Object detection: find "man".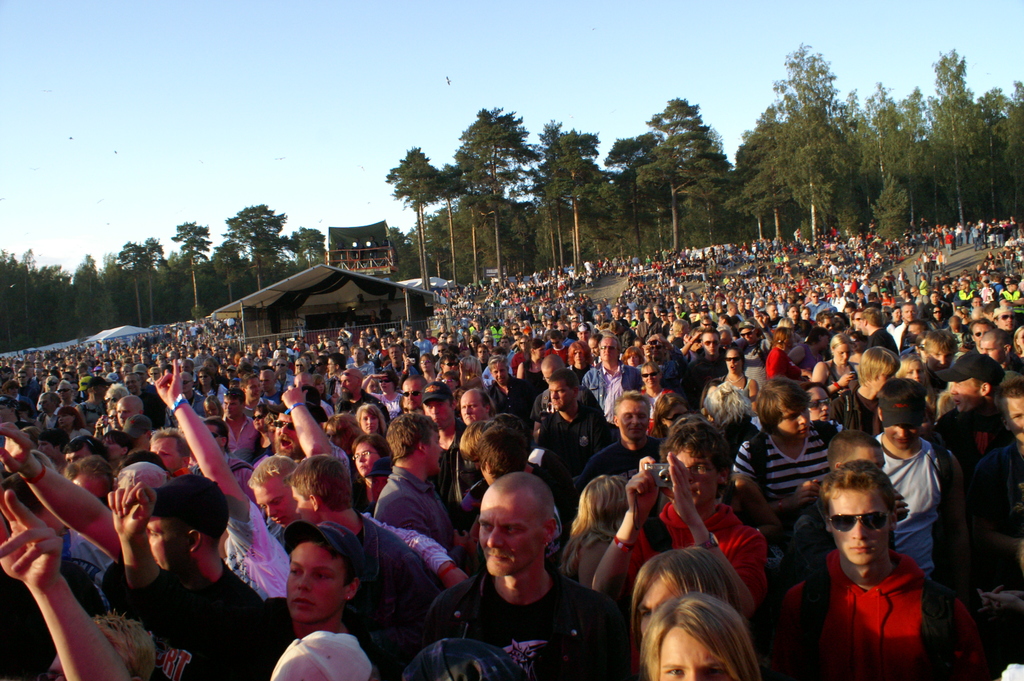
box=[74, 376, 108, 425].
